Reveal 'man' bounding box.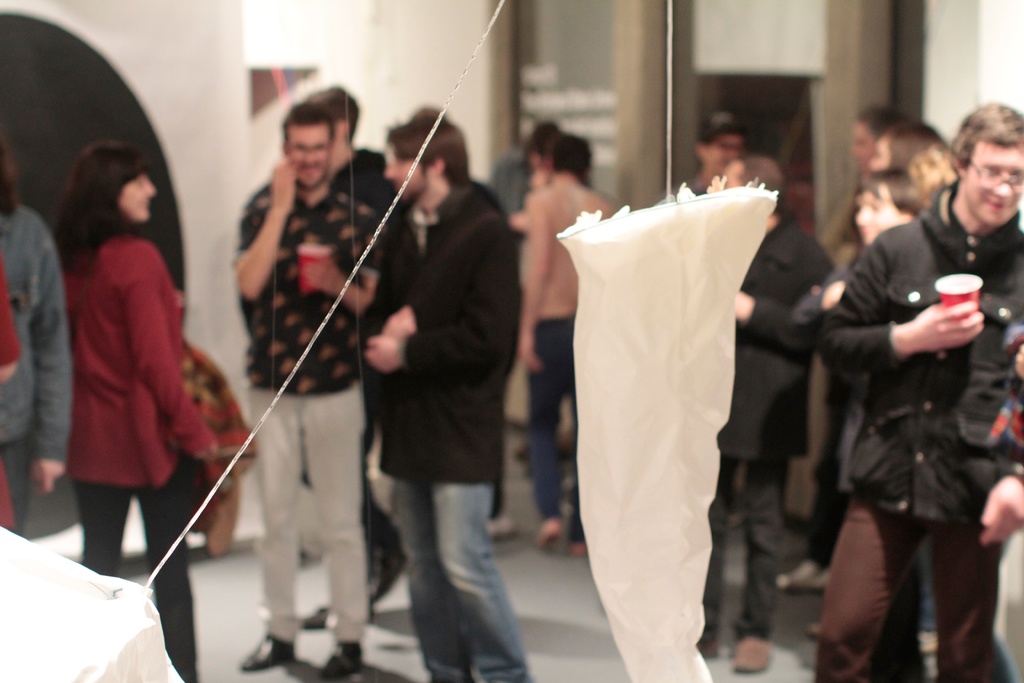
Revealed: bbox=[229, 100, 385, 682].
